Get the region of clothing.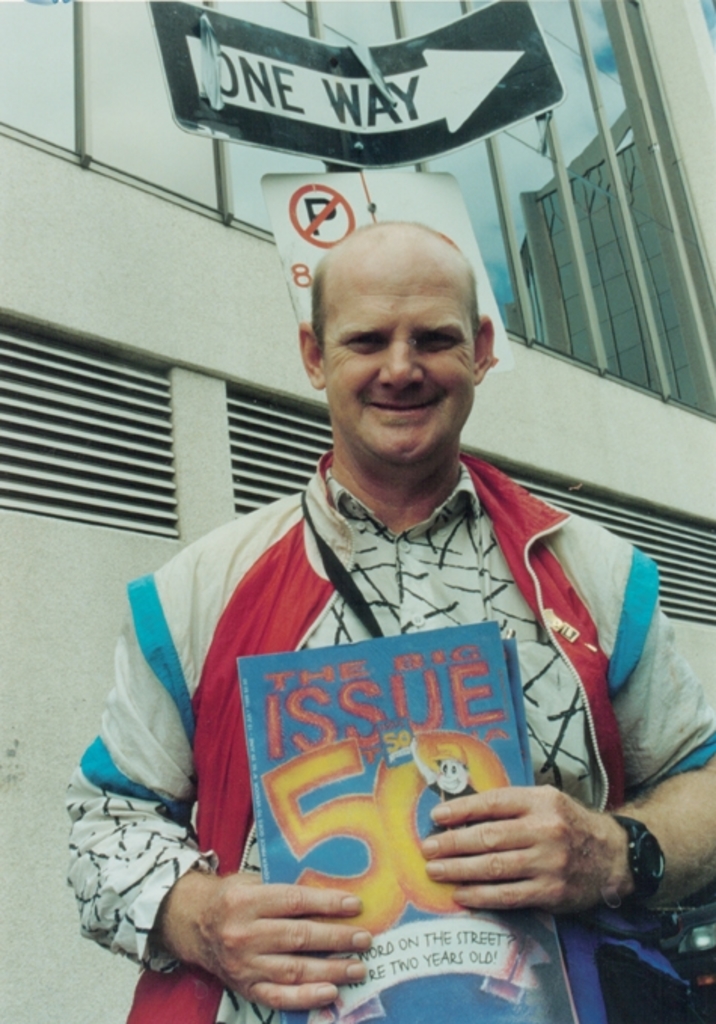
rect(68, 445, 714, 1022).
